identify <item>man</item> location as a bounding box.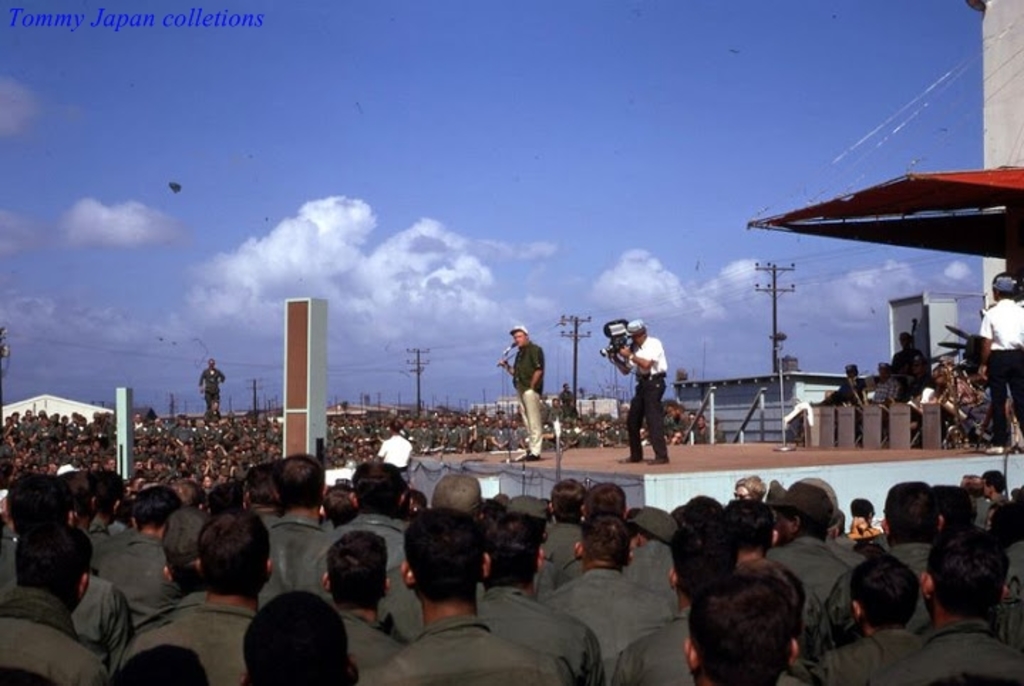
{"left": 563, "top": 480, "right": 630, "bottom": 568}.
